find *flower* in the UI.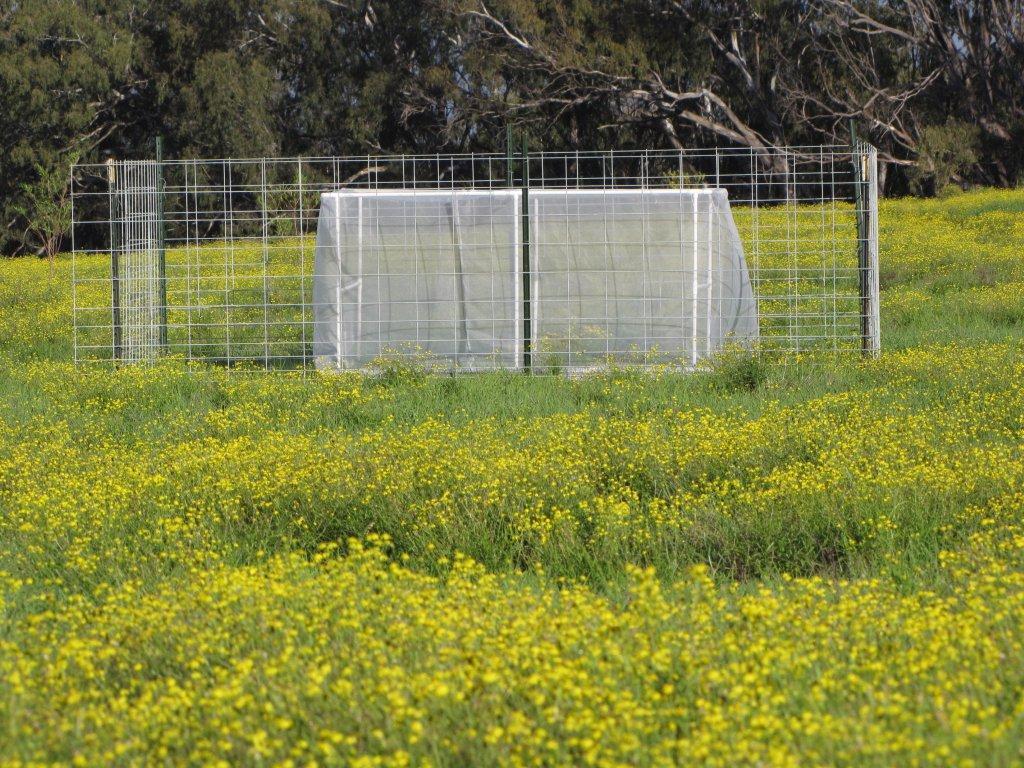
UI element at region(615, 501, 631, 524).
